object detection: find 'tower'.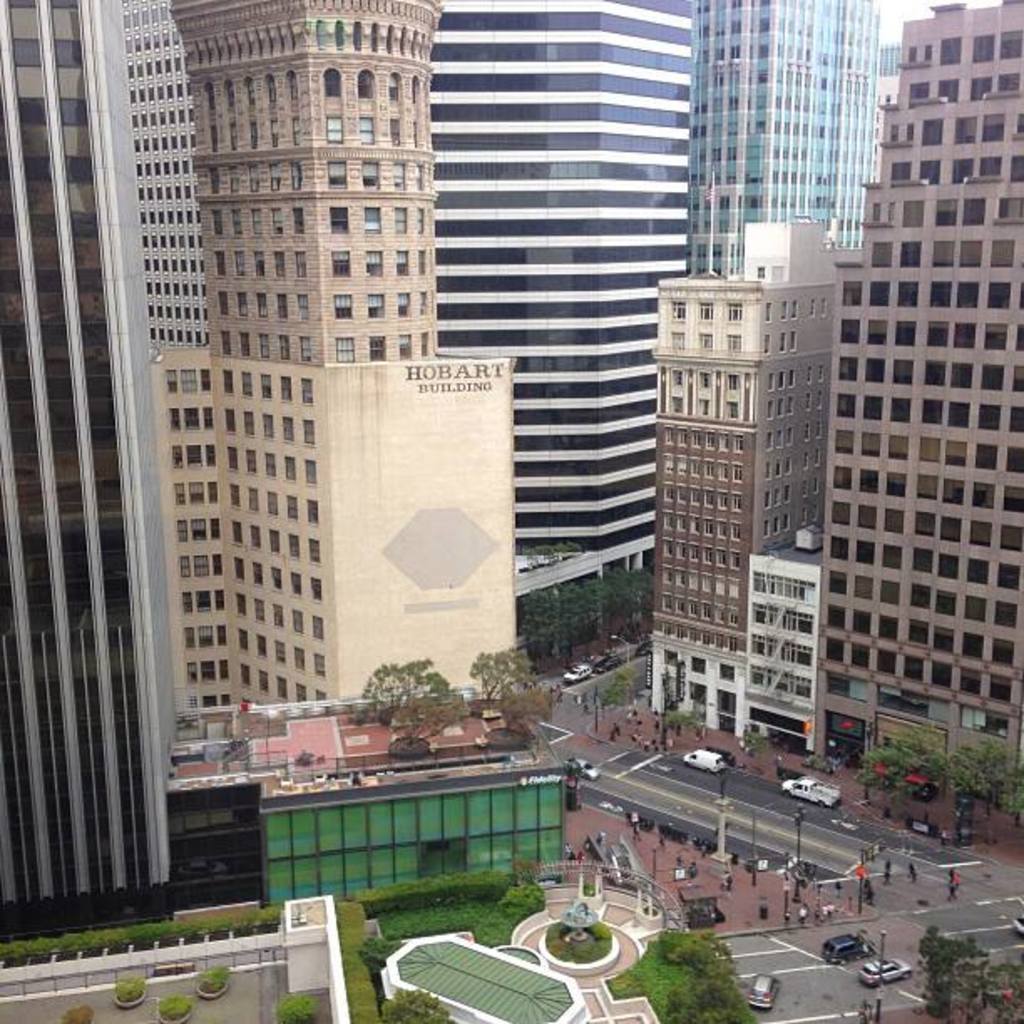
select_region(432, 0, 689, 661).
